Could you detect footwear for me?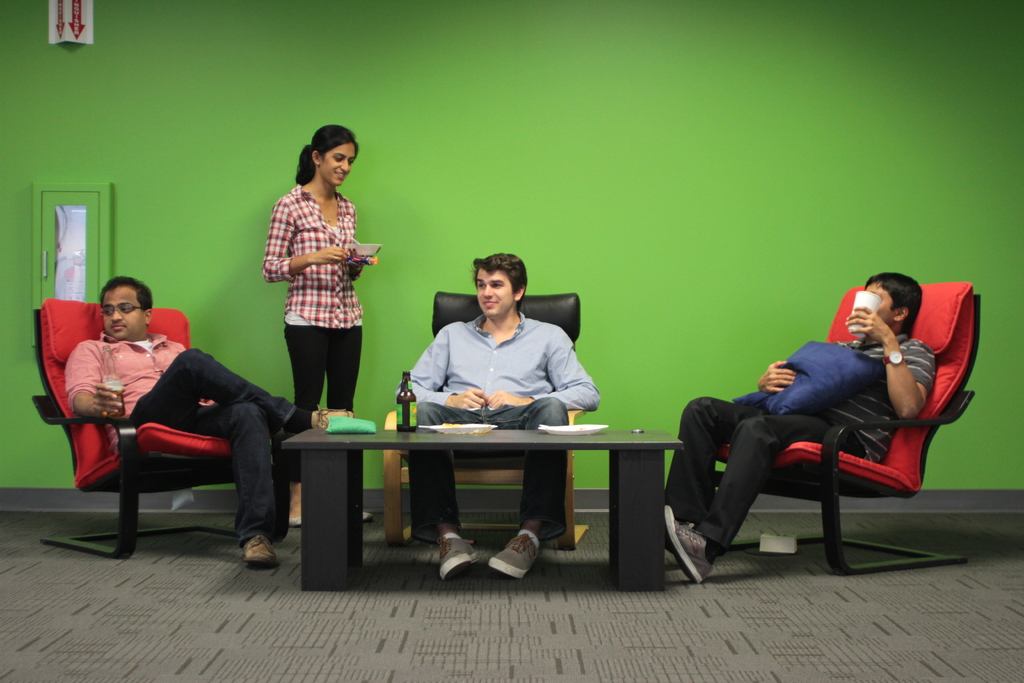
Detection result: left=434, top=529, right=483, bottom=584.
